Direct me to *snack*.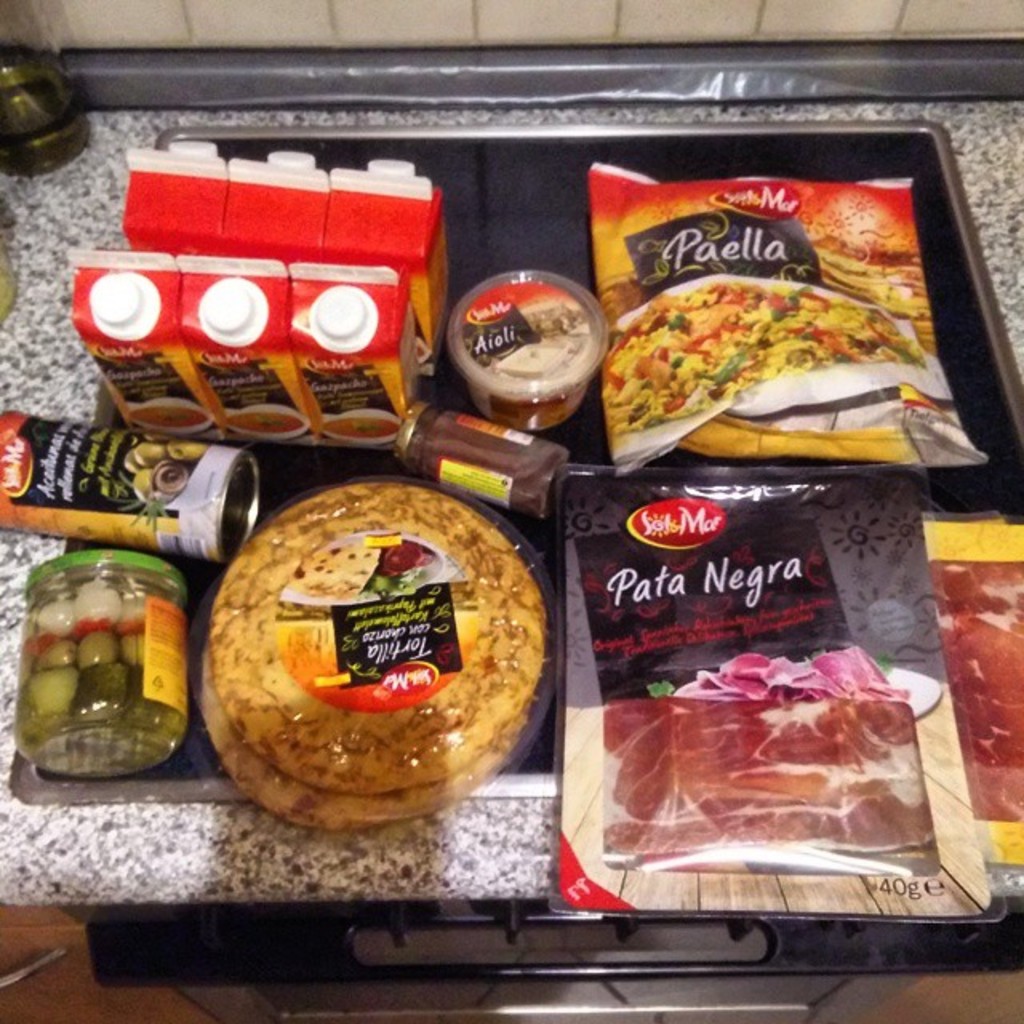
Direction: {"left": 194, "top": 658, "right": 530, "bottom": 829}.
